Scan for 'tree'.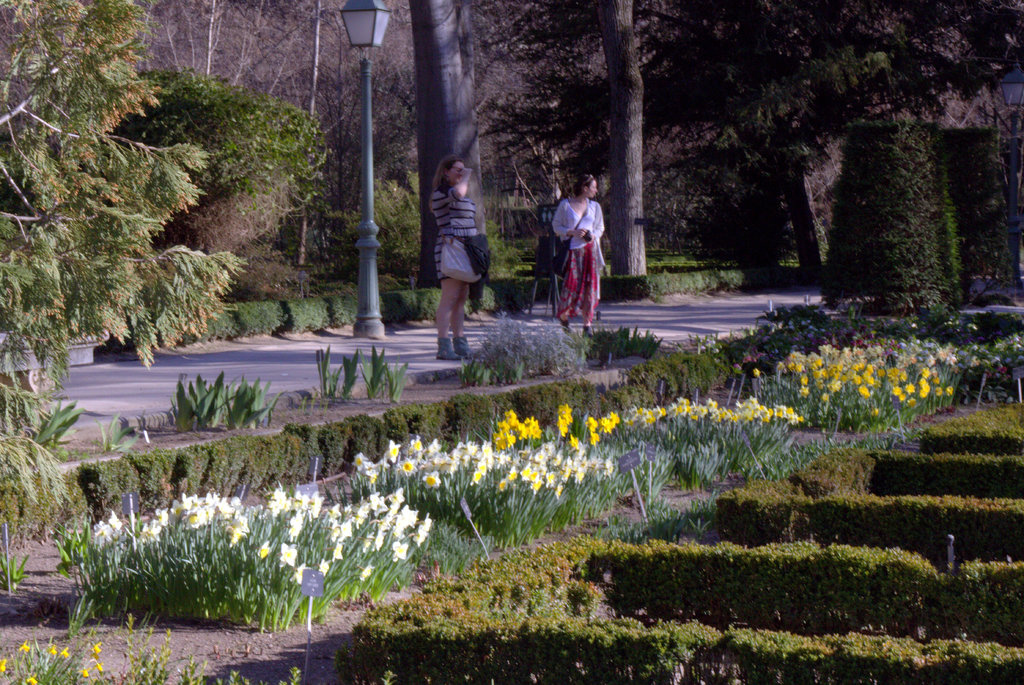
Scan result: left=0, top=0, right=250, bottom=583.
